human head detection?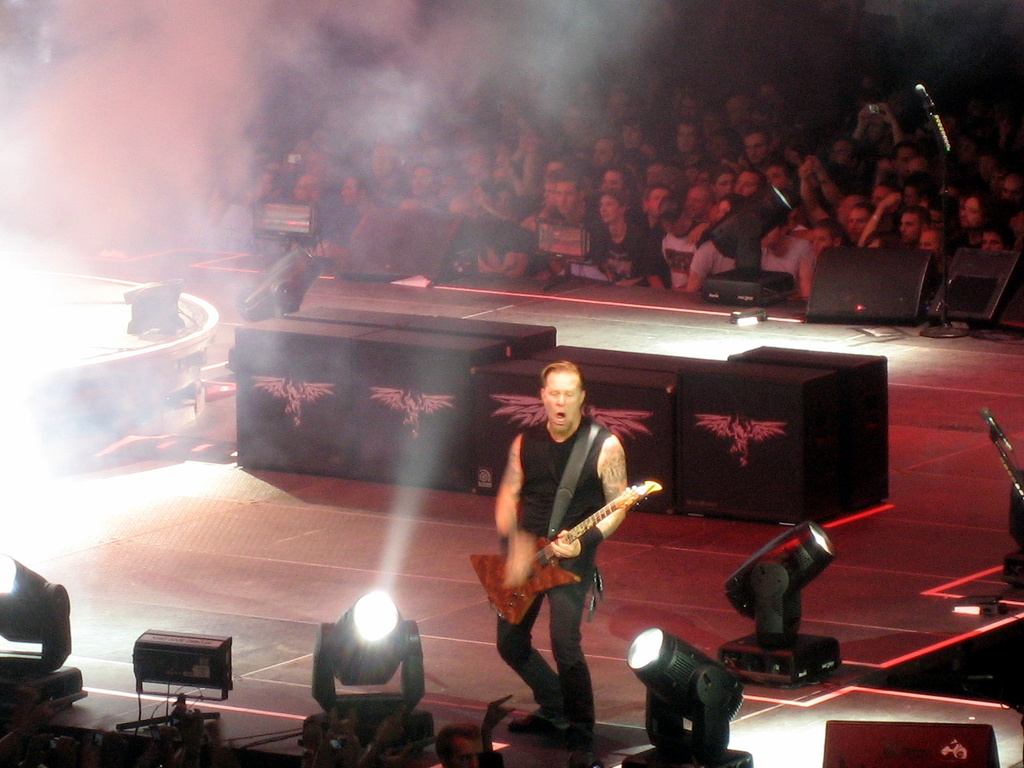
bbox=(600, 164, 633, 192)
